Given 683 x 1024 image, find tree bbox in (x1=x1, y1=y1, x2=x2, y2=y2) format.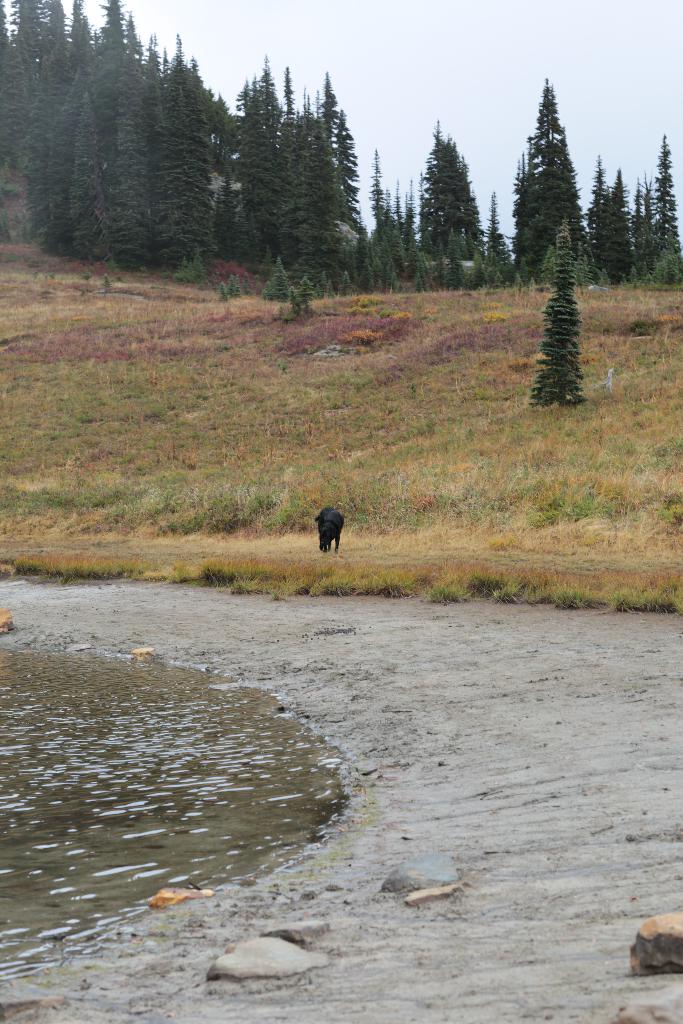
(x1=639, y1=134, x2=682, y2=287).
